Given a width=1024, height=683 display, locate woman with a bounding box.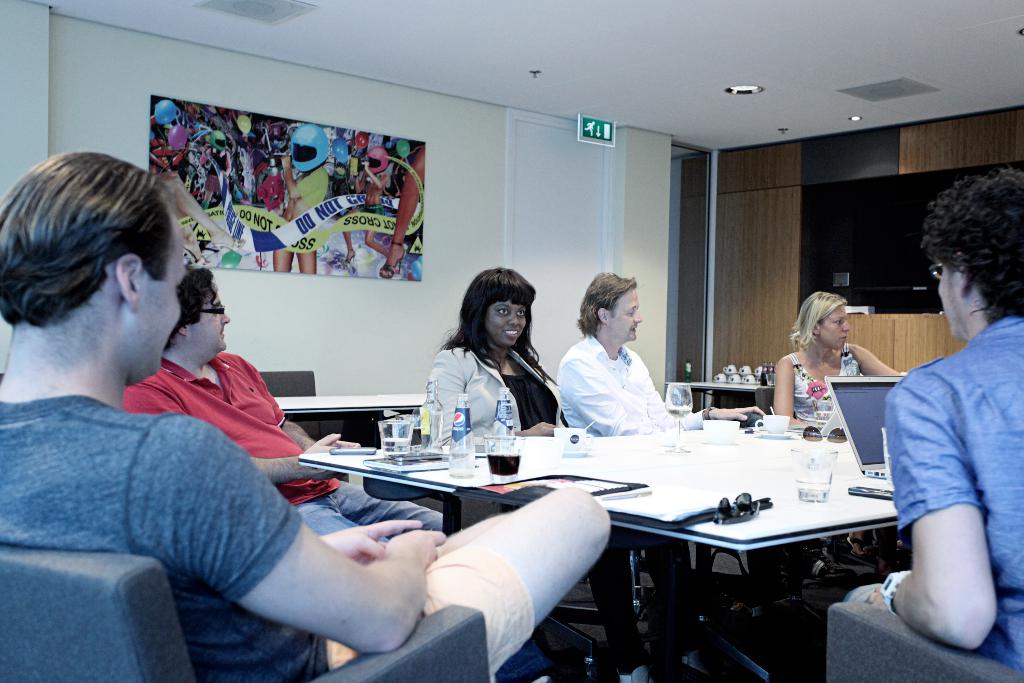
Located: <region>202, 131, 230, 213</region>.
